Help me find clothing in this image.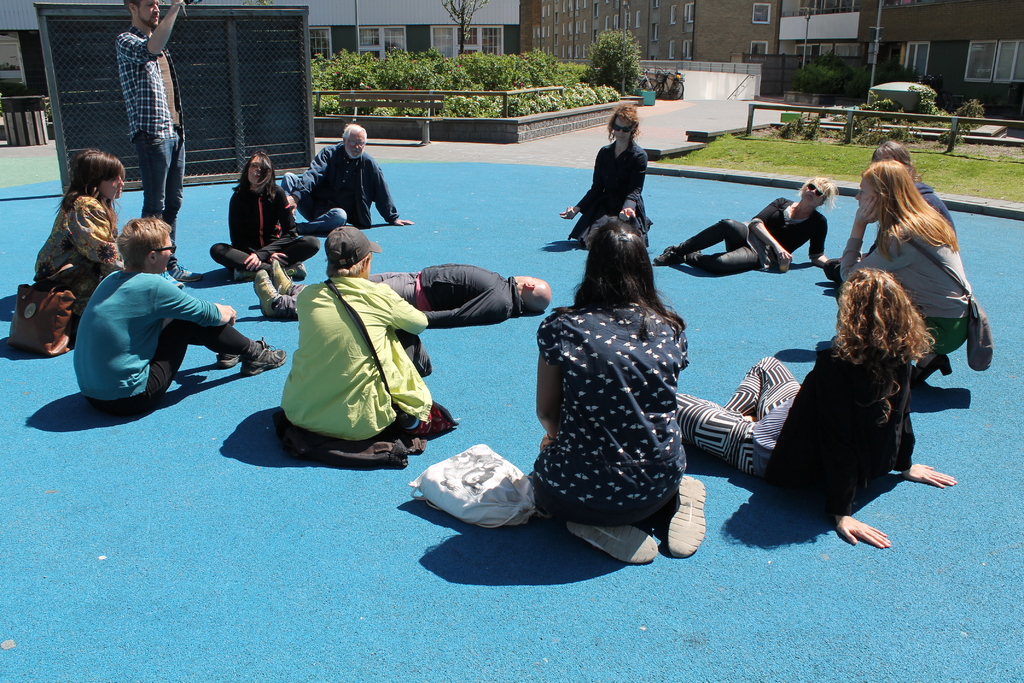
Found it: locate(854, 210, 994, 365).
